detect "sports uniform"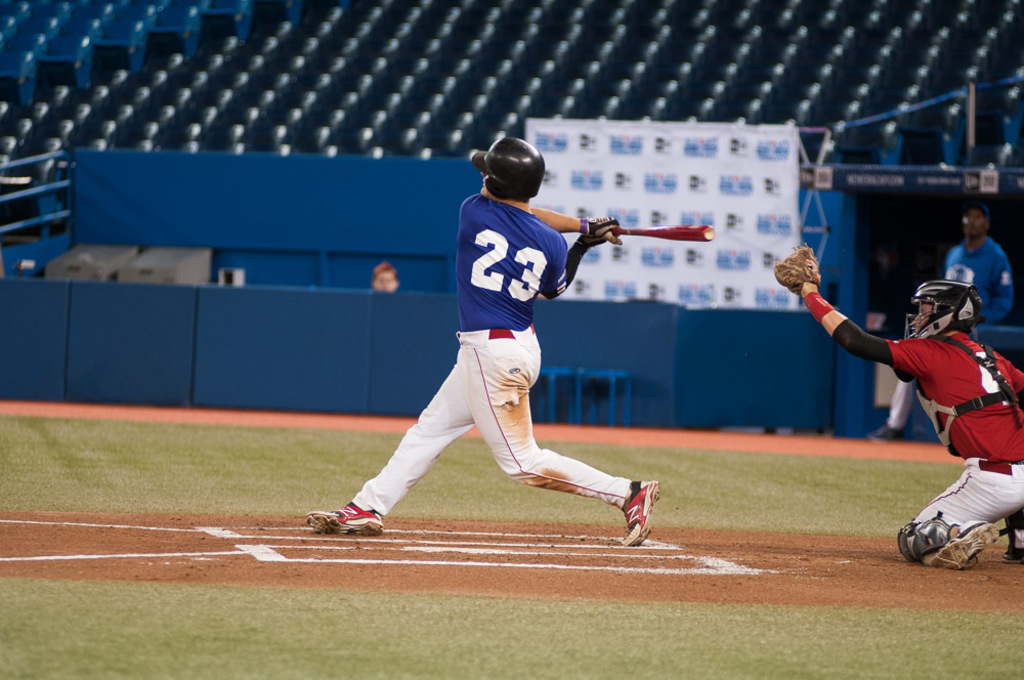
{"left": 946, "top": 243, "right": 1018, "bottom": 323}
